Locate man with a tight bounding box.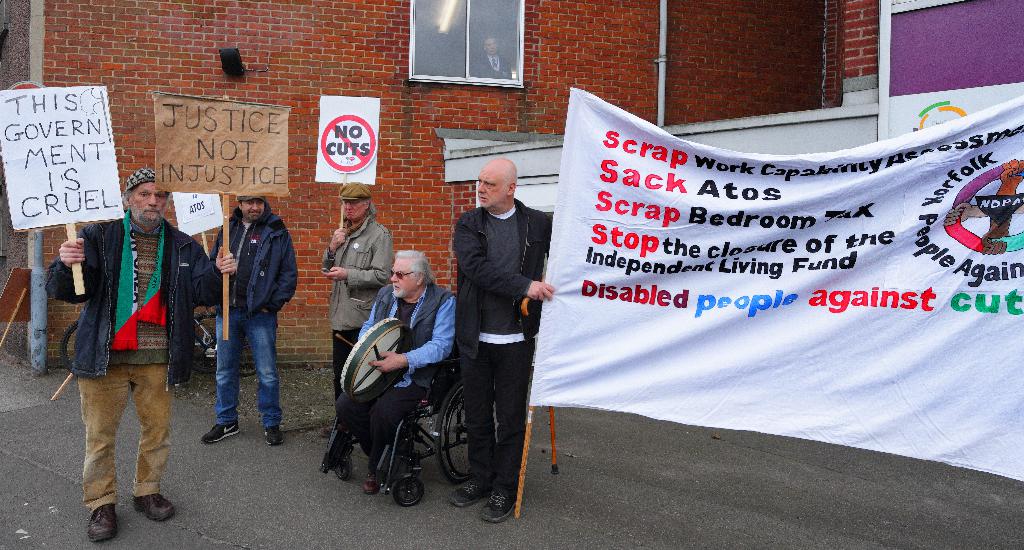
<region>320, 185, 394, 426</region>.
